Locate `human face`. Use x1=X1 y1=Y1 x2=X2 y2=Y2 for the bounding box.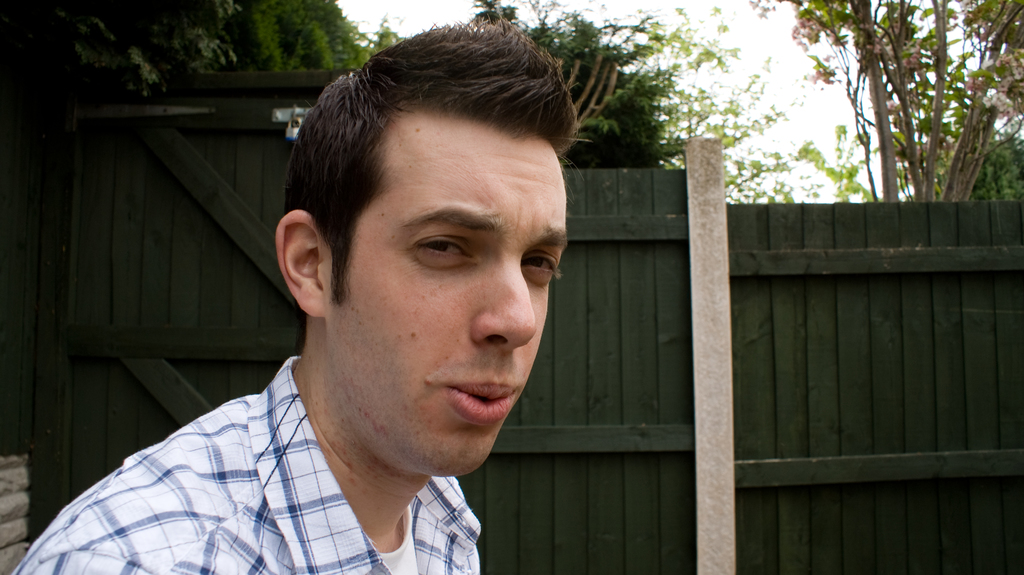
x1=316 y1=98 x2=572 y2=482.
